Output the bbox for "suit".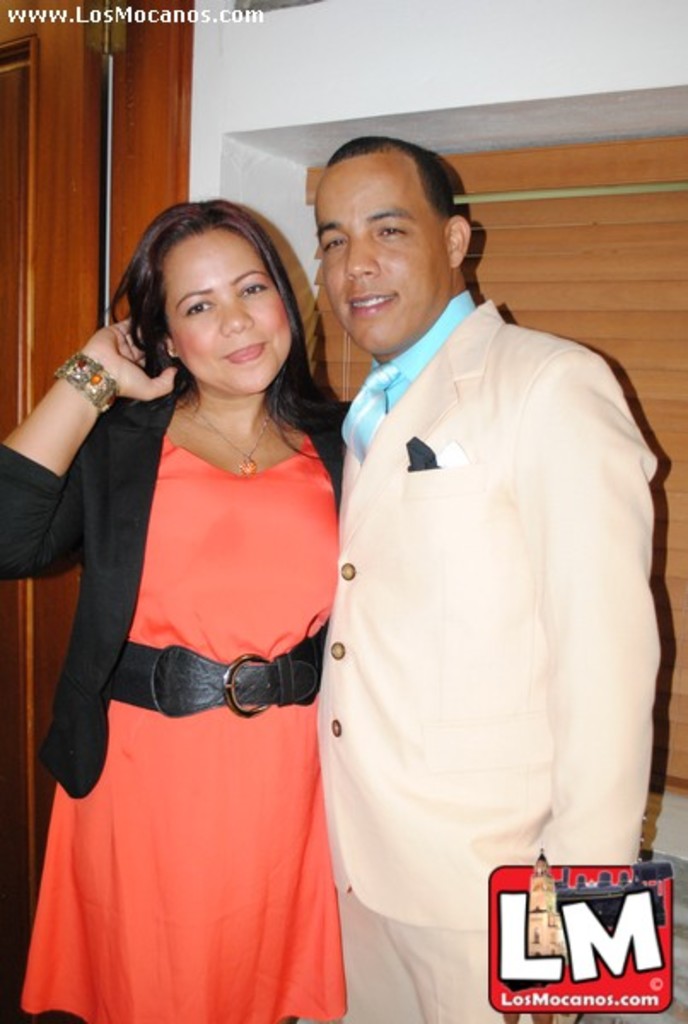
region(261, 172, 637, 978).
